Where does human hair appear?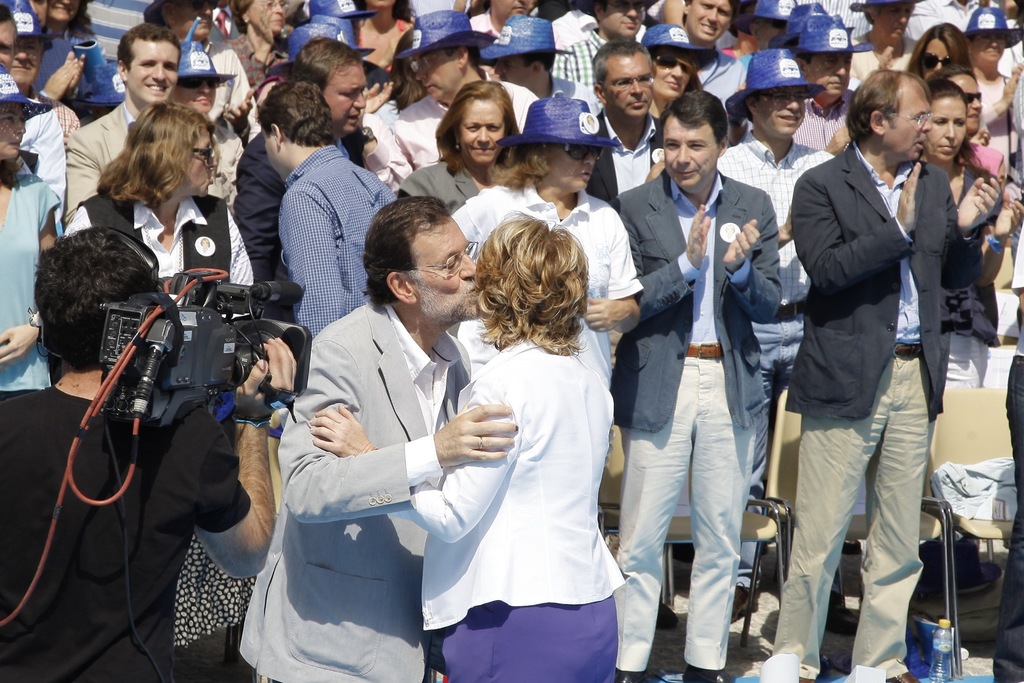
Appears at 967 31 1012 47.
